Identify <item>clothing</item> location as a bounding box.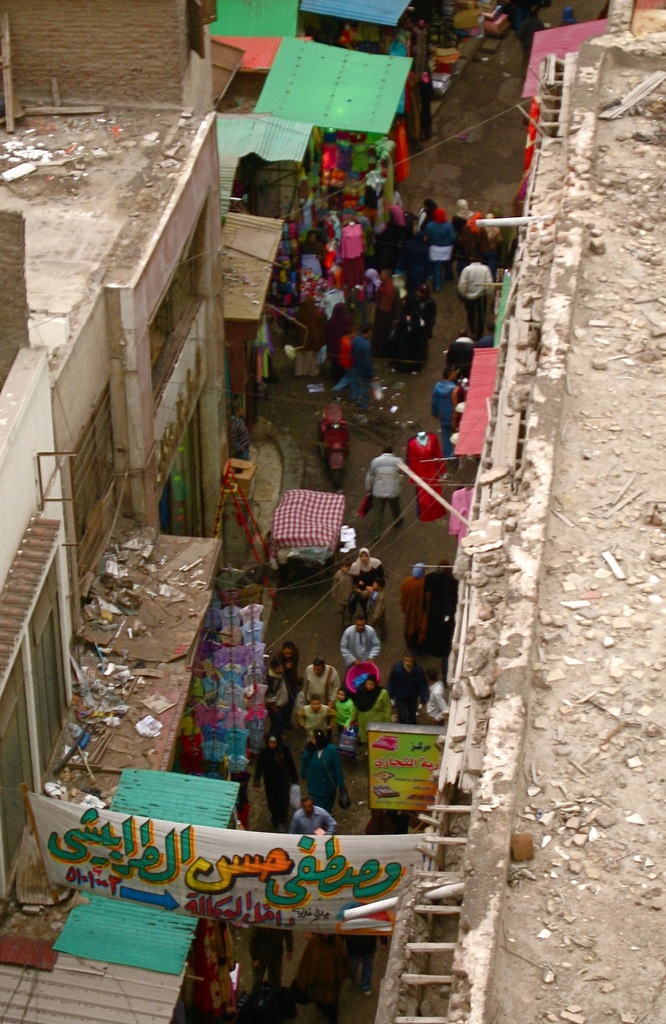
361 586 385 639.
